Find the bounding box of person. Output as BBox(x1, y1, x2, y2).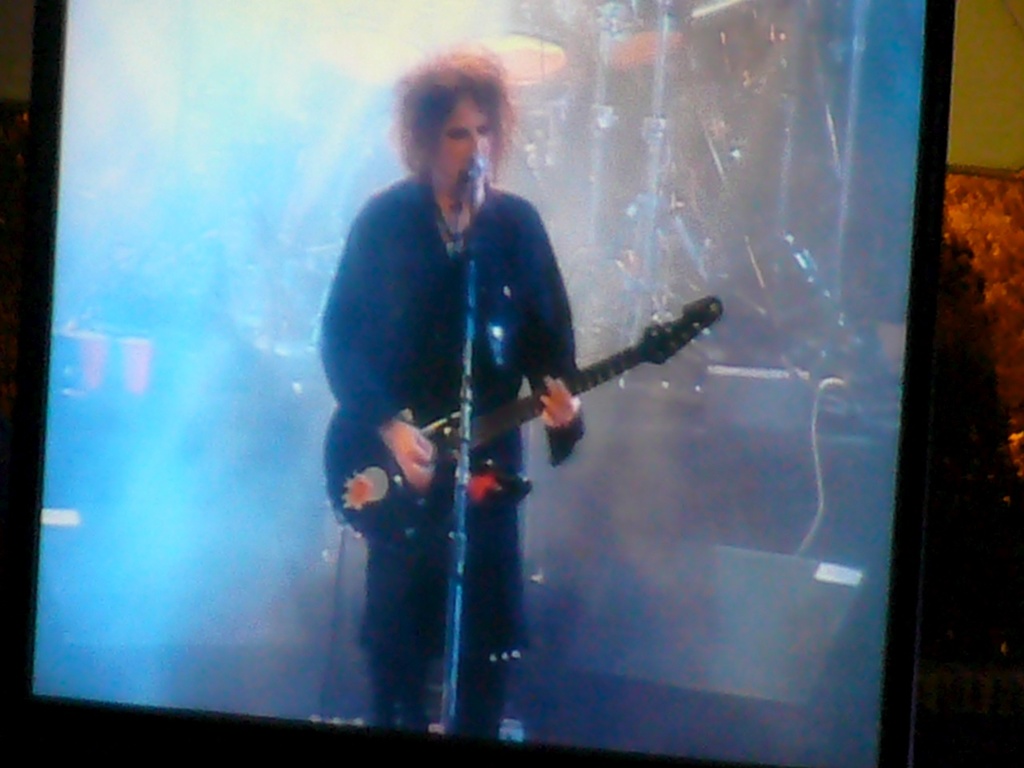
BBox(326, 64, 635, 718).
